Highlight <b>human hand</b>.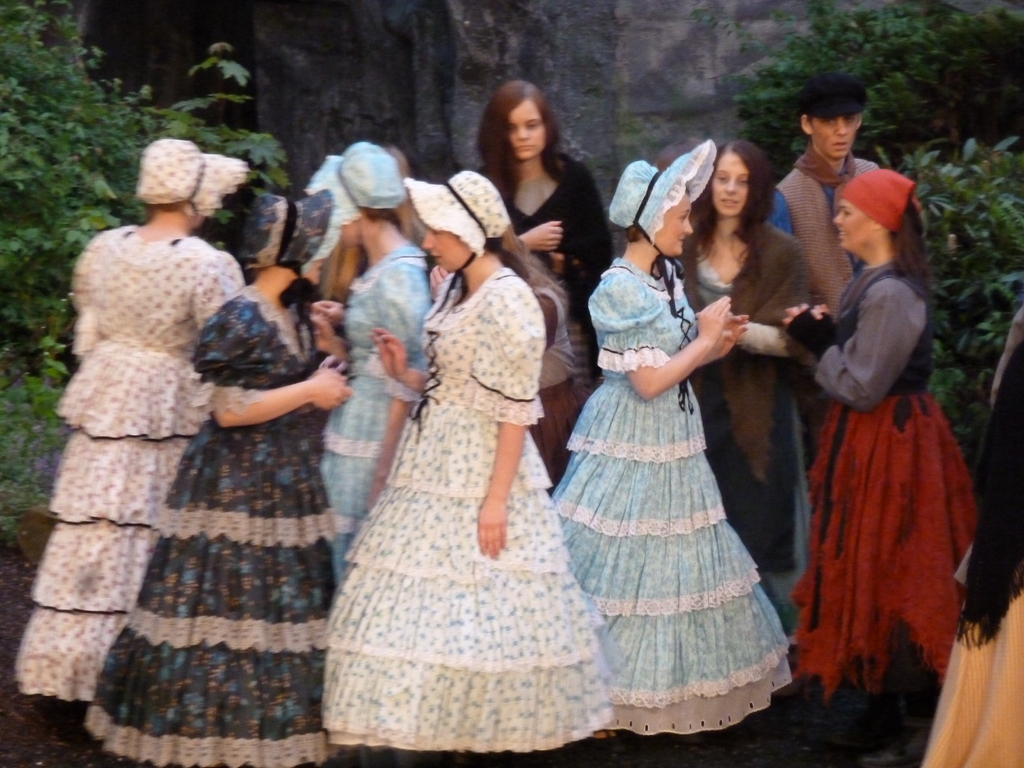
Highlighted region: Rect(812, 306, 830, 321).
